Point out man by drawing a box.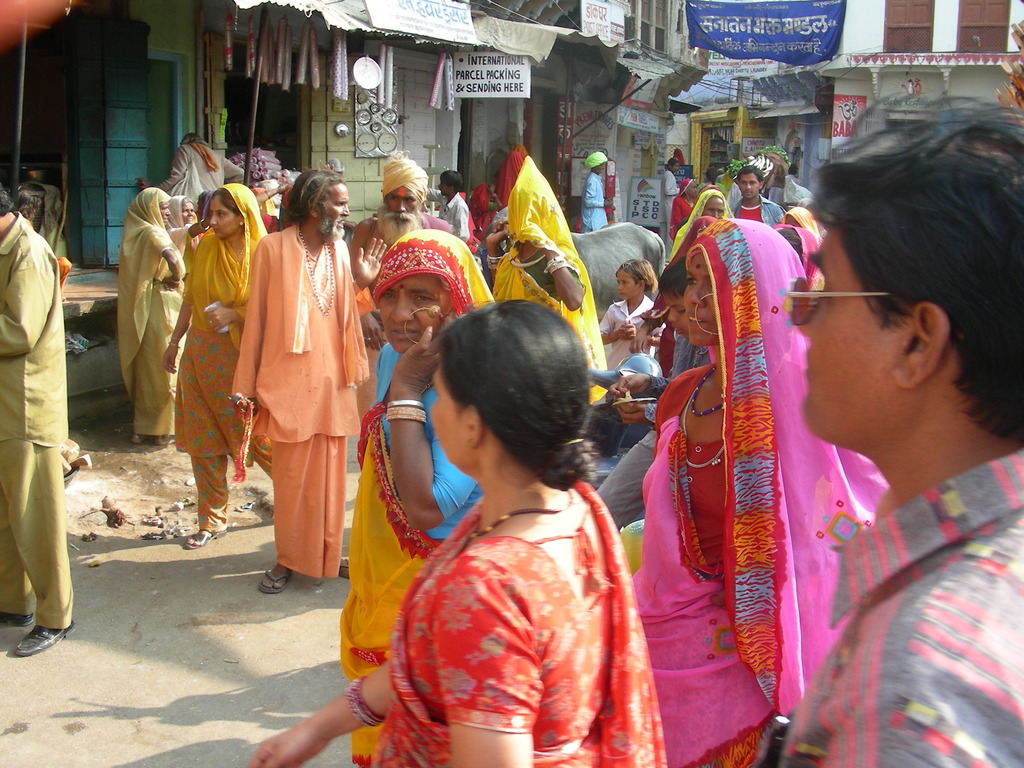
Rect(137, 125, 243, 210).
